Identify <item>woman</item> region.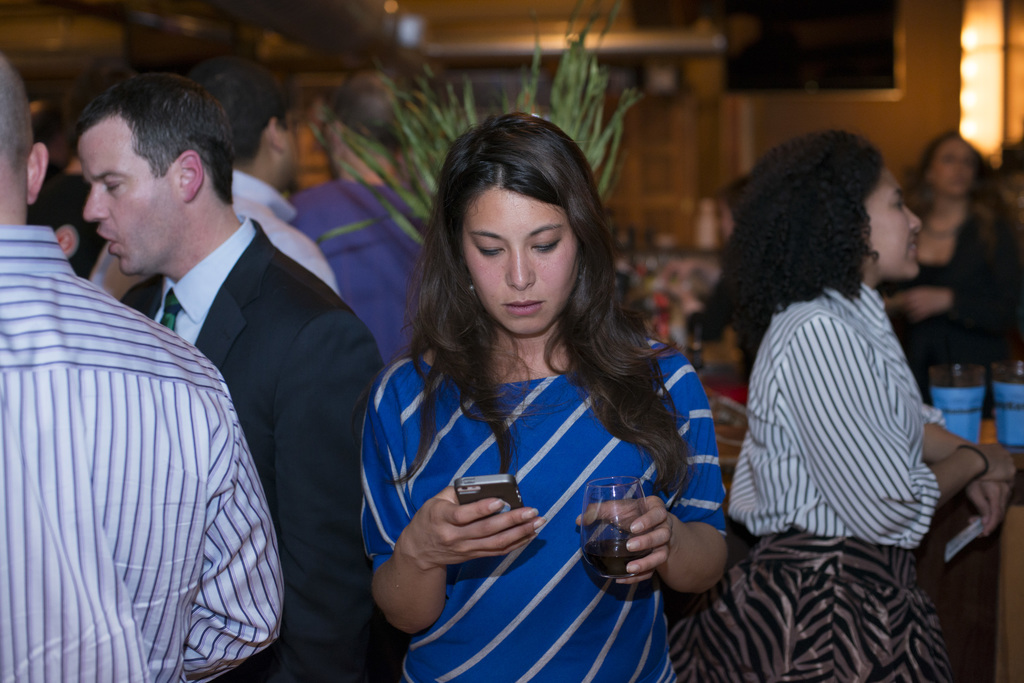
Region: (x1=672, y1=129, x2=1023, y2=682).
